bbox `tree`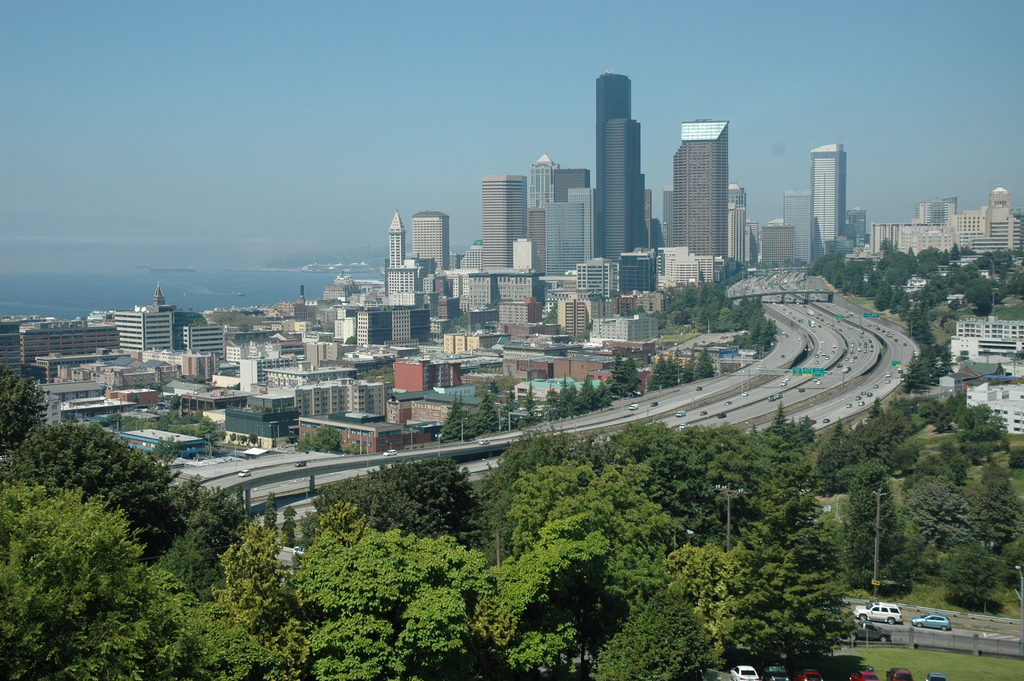
(left=280, top=516, right=502, bottom=680)
